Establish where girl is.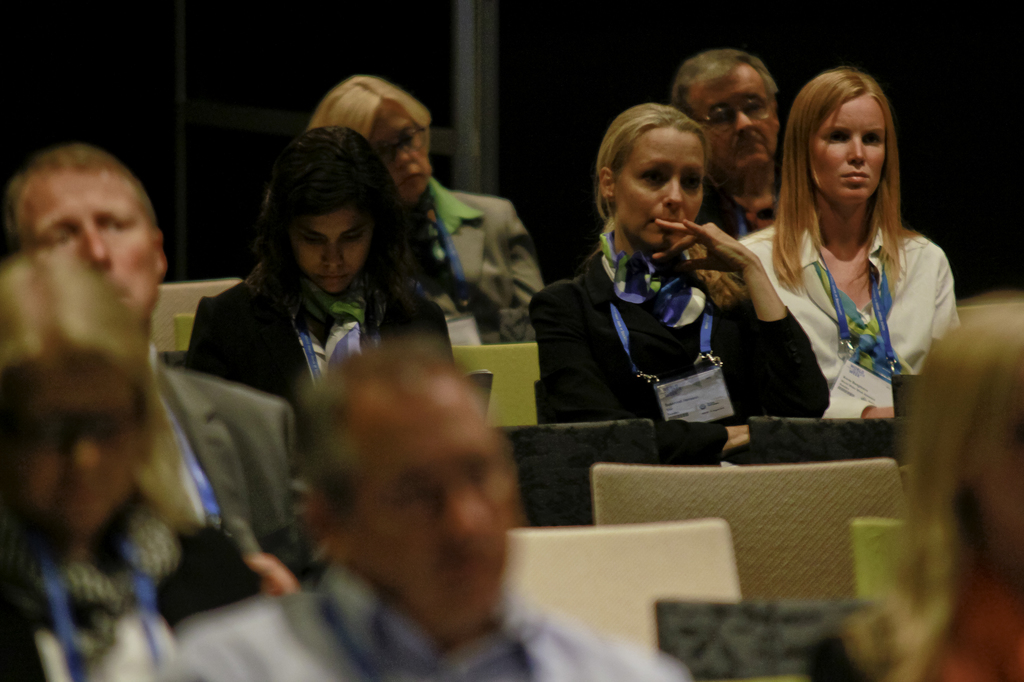
Established at 0/241/262/681.
